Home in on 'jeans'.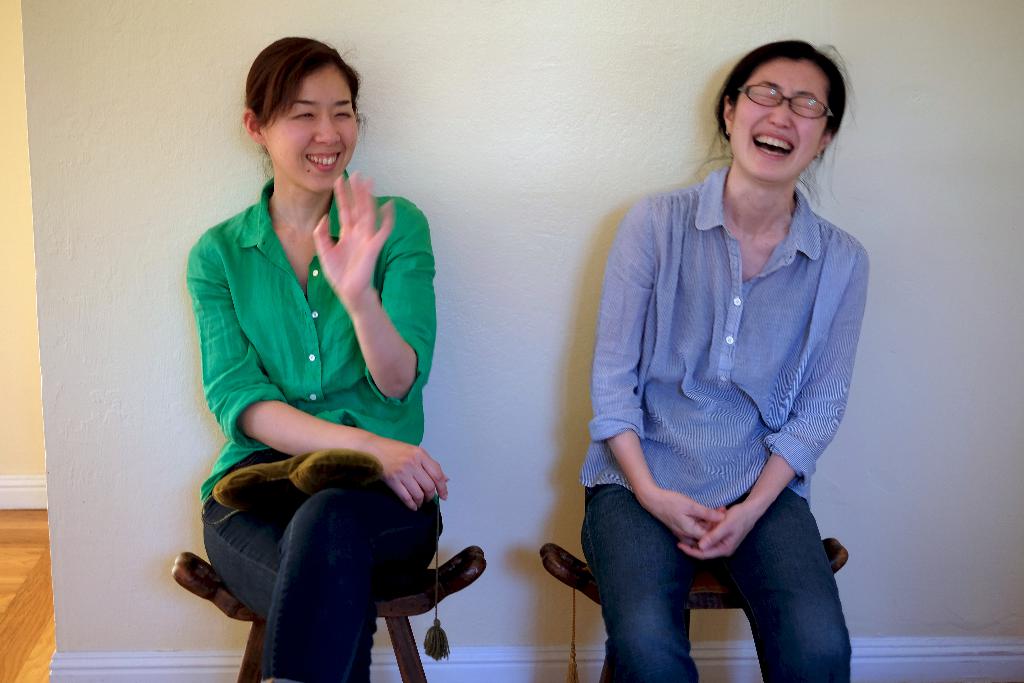
Homed in at box=[582, 484, 854, 682].
